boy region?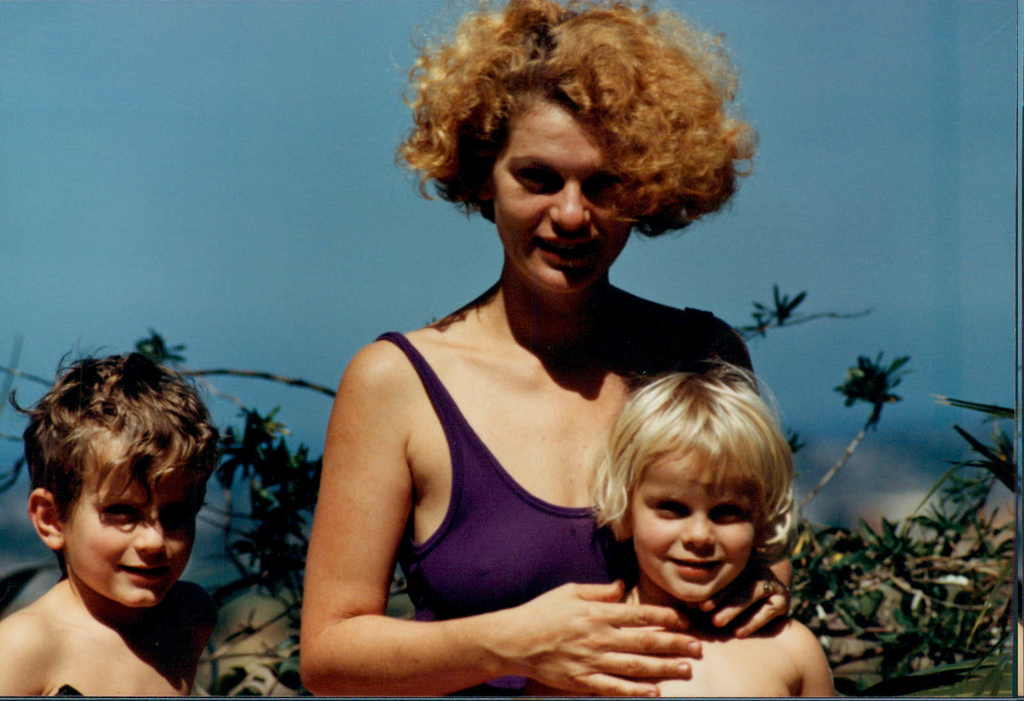
bbox=(590, 355, 834, 700)
